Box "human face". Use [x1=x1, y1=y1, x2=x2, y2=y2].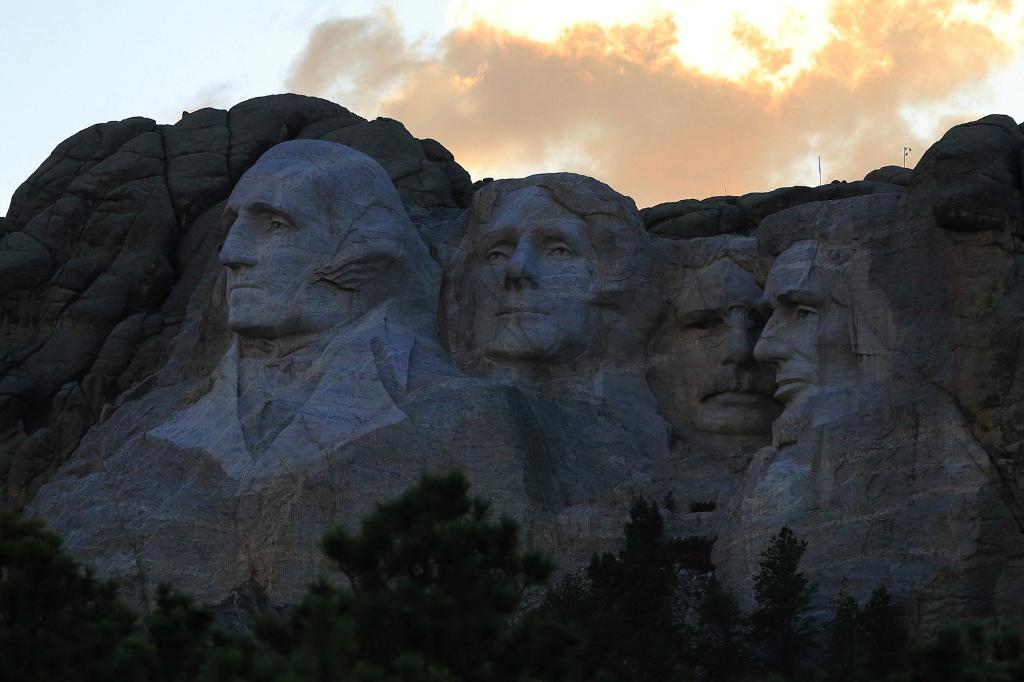
[x1=753, y1=235, x2=858, y2=440].
